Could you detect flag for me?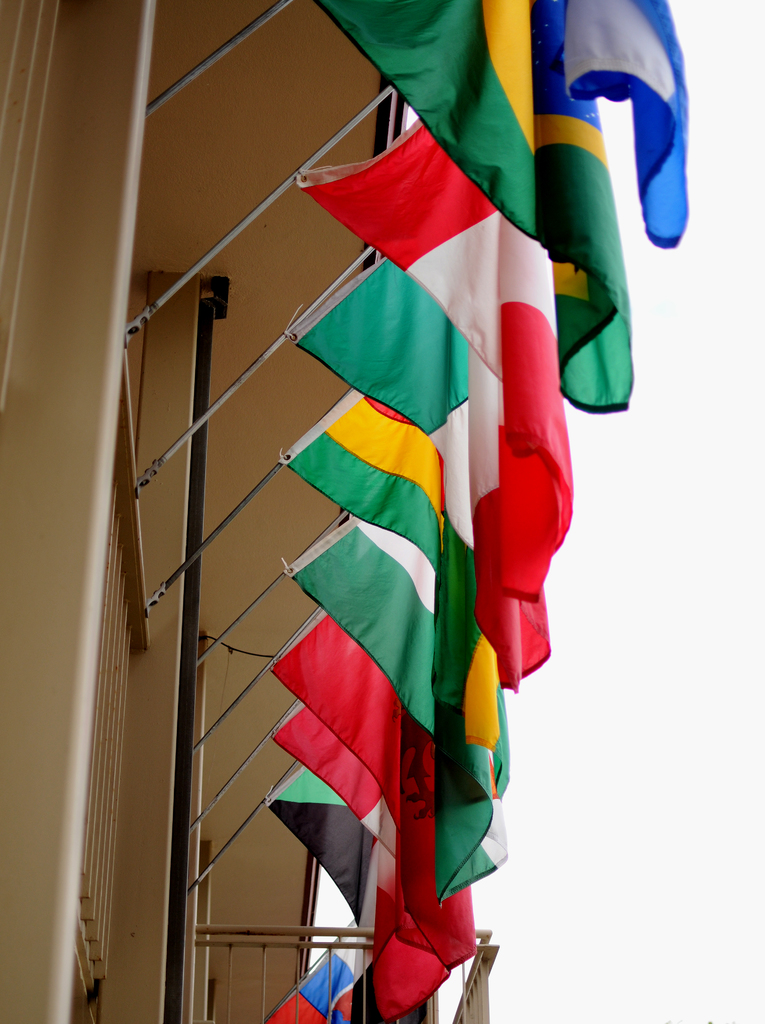
Detection result: 285:253:491:543.
